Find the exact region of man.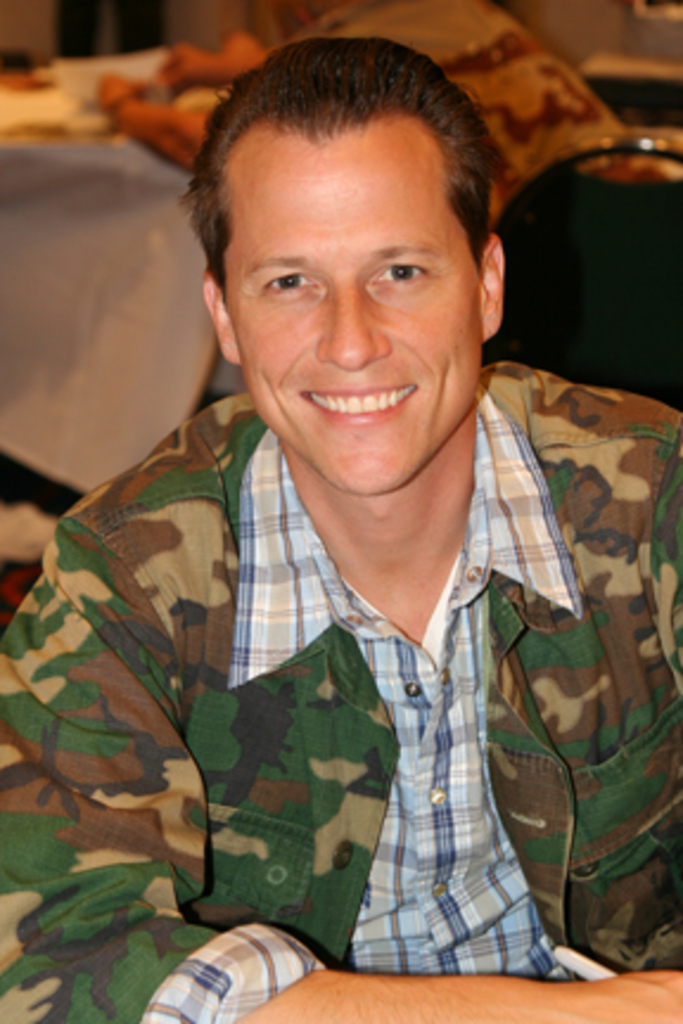
Exact region: 83, 17, 657, 1000.
